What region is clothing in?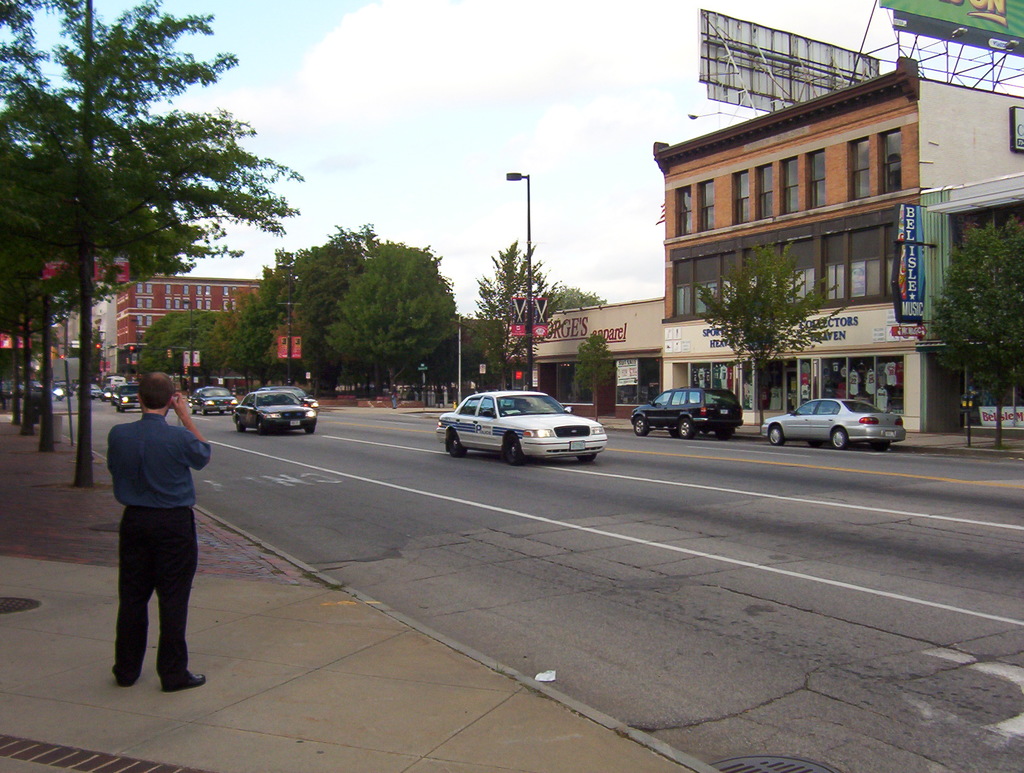
locate(102, 414, 205, 679).
